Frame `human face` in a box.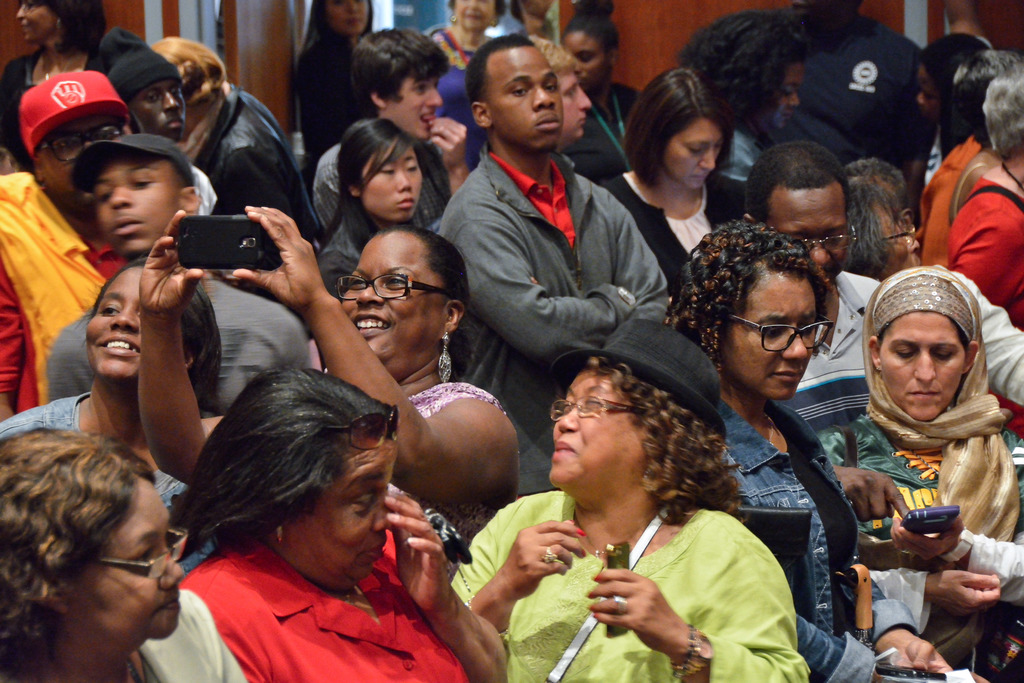
bbox=[769, 189, 859, 278].
